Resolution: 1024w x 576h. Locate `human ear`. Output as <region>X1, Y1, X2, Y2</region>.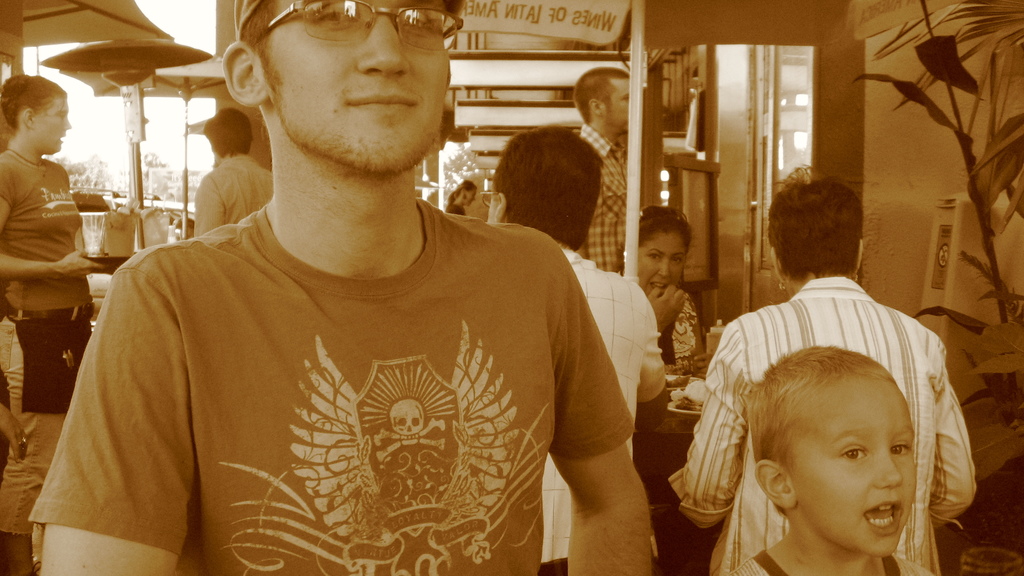
<region>856, 240, 862, 271</region>.
